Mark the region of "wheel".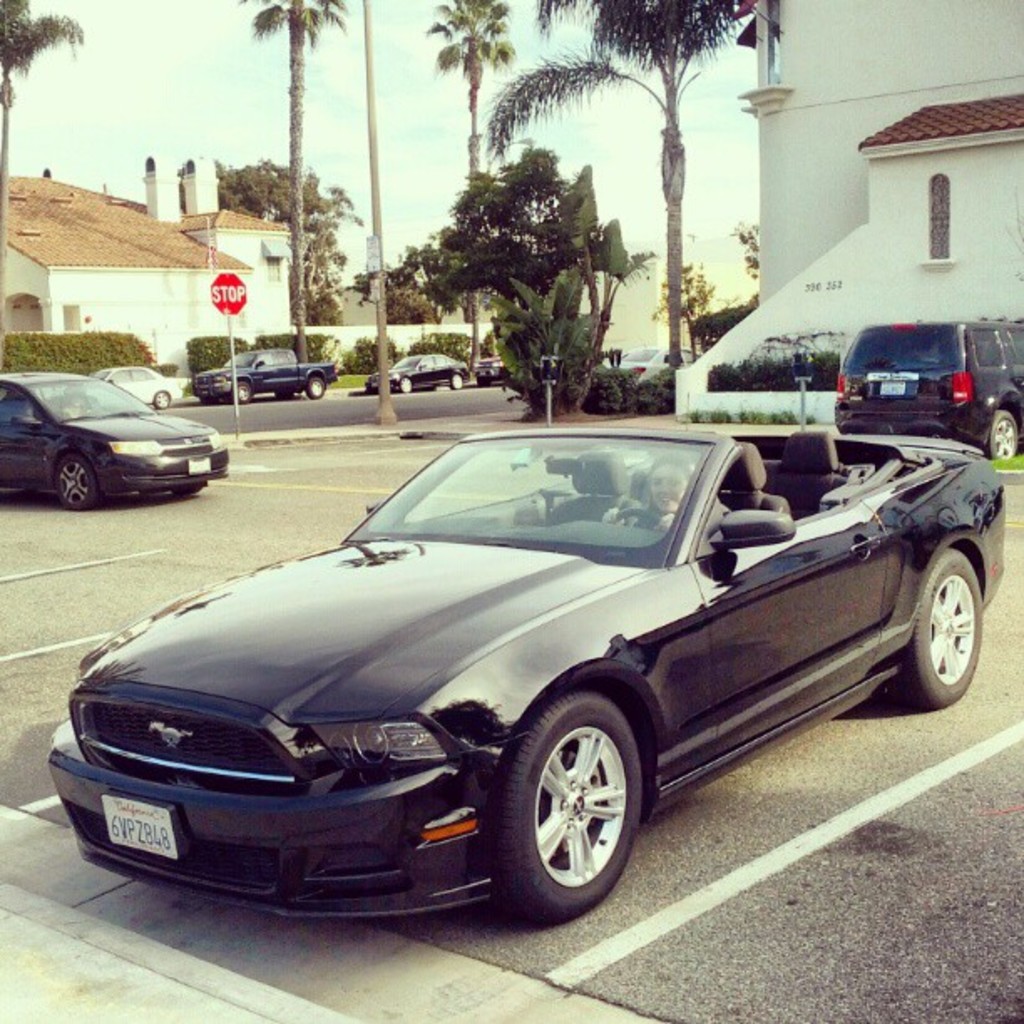
Region: left=450, top=371, right=462, bottom=387.
